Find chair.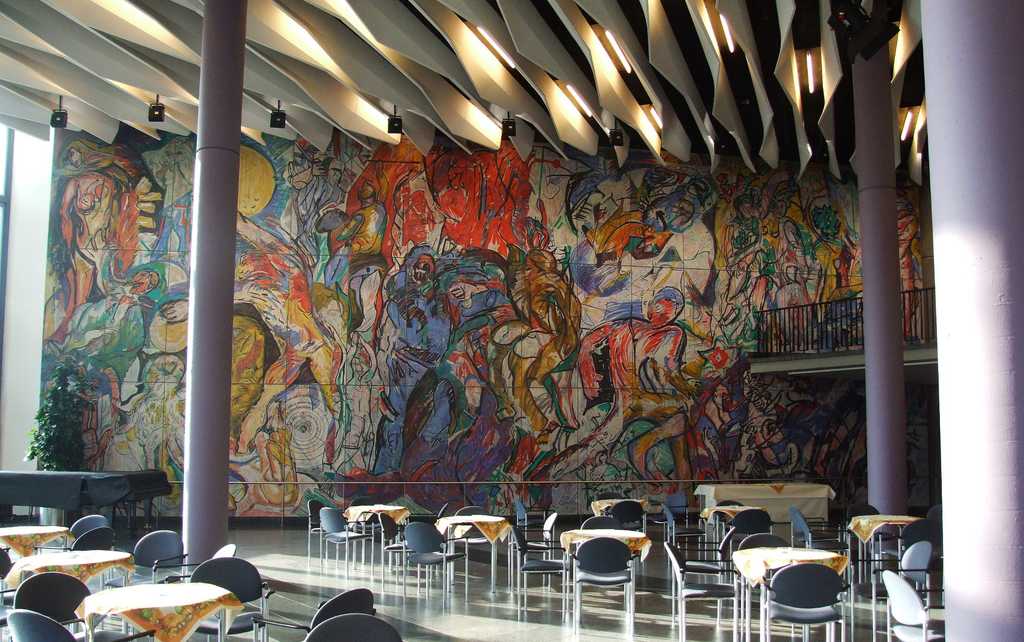
detection(86, 629, 158, 641).
